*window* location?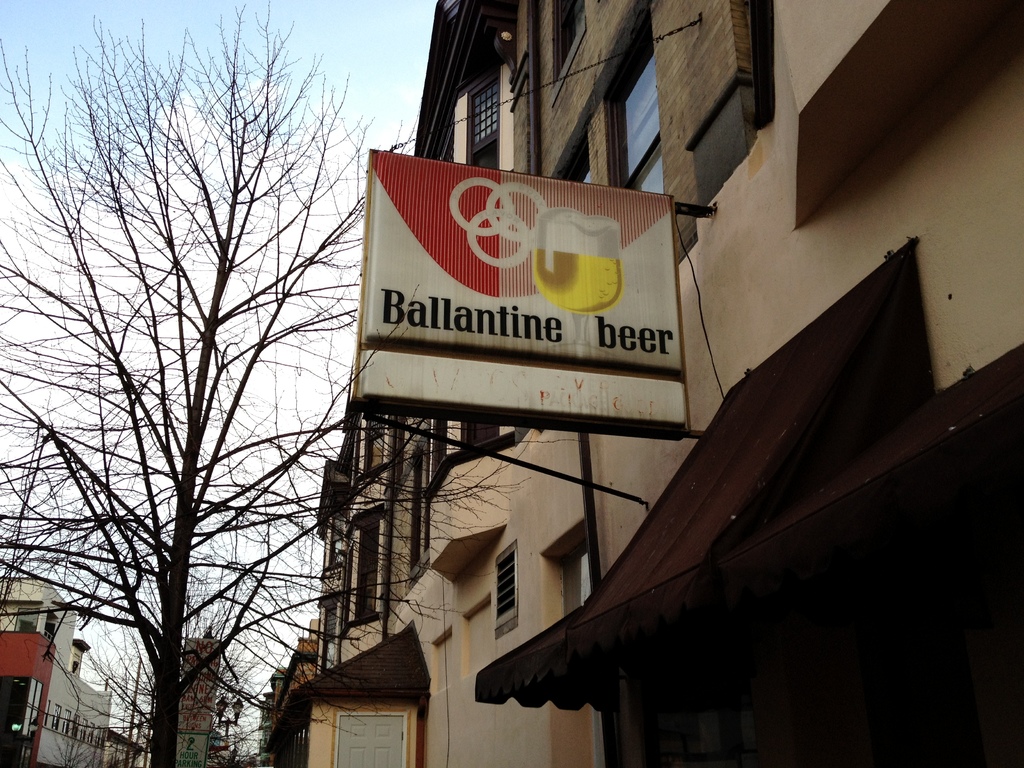
[348,508,385,620]
